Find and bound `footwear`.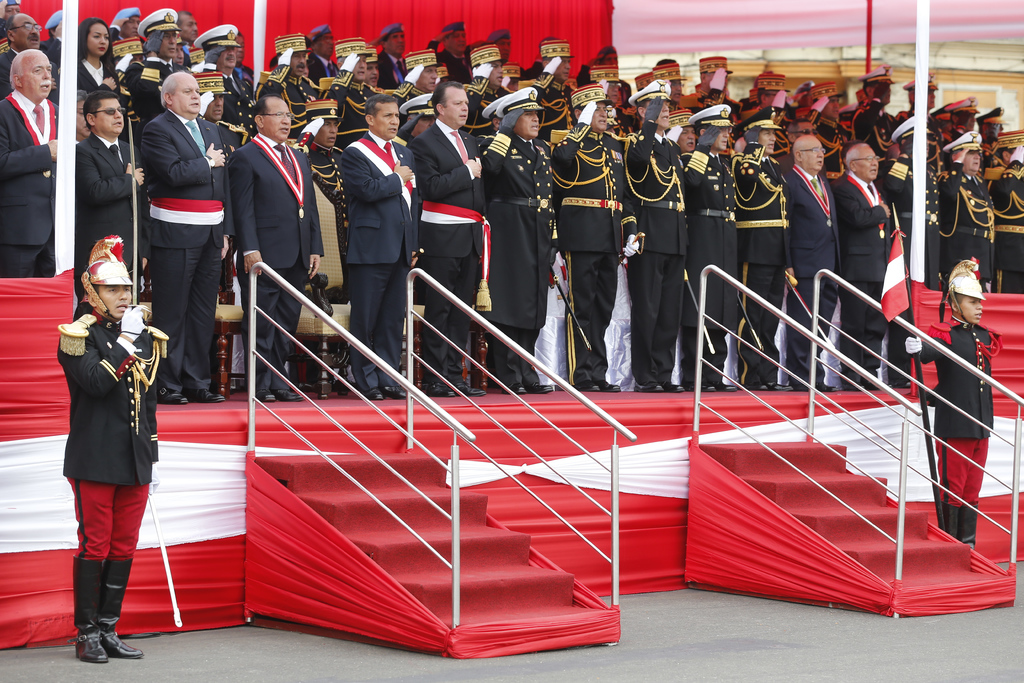
Bound: (x1=822, y1=381, x2=833, y2=391).
